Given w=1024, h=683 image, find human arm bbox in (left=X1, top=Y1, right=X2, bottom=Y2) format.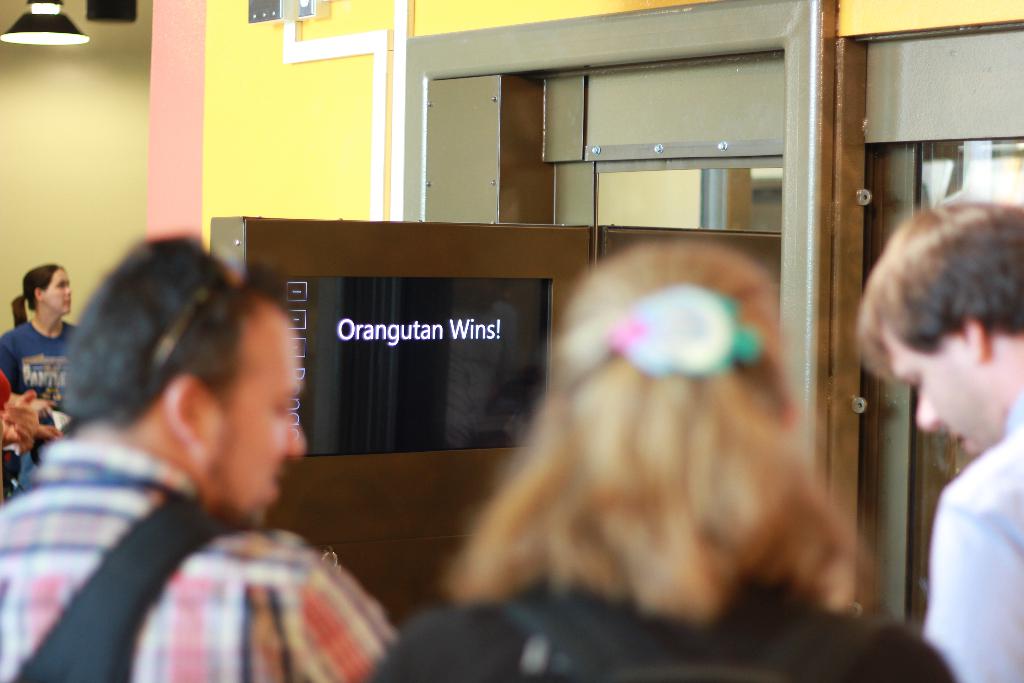
(left=0, top=387, right=39, bottom=458).
